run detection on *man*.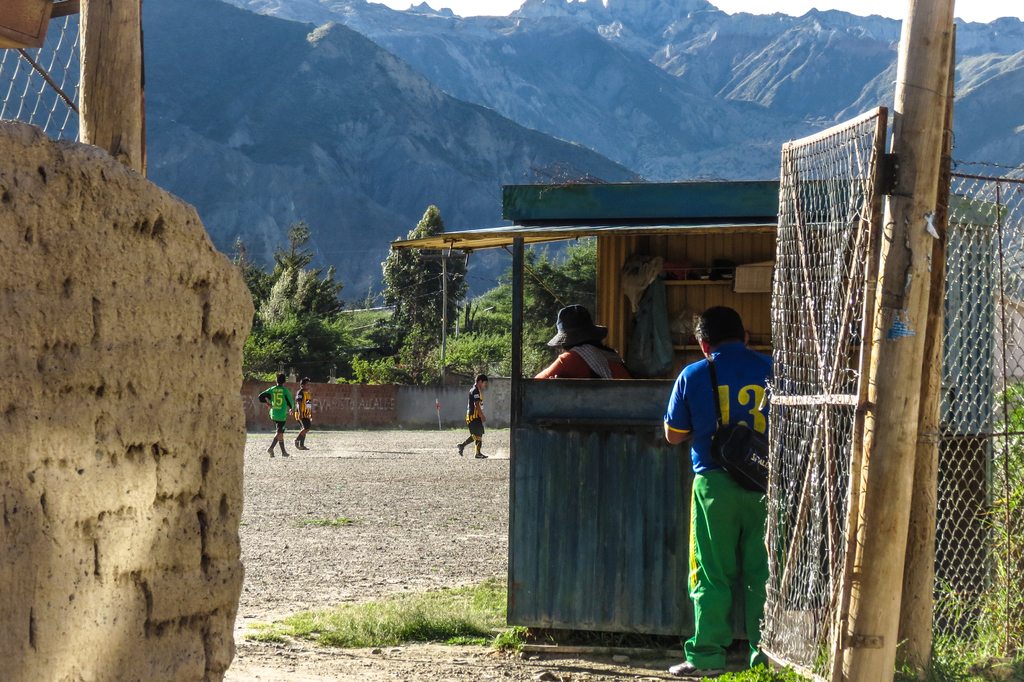
Result: bbox(663, 308, 783, 677).
